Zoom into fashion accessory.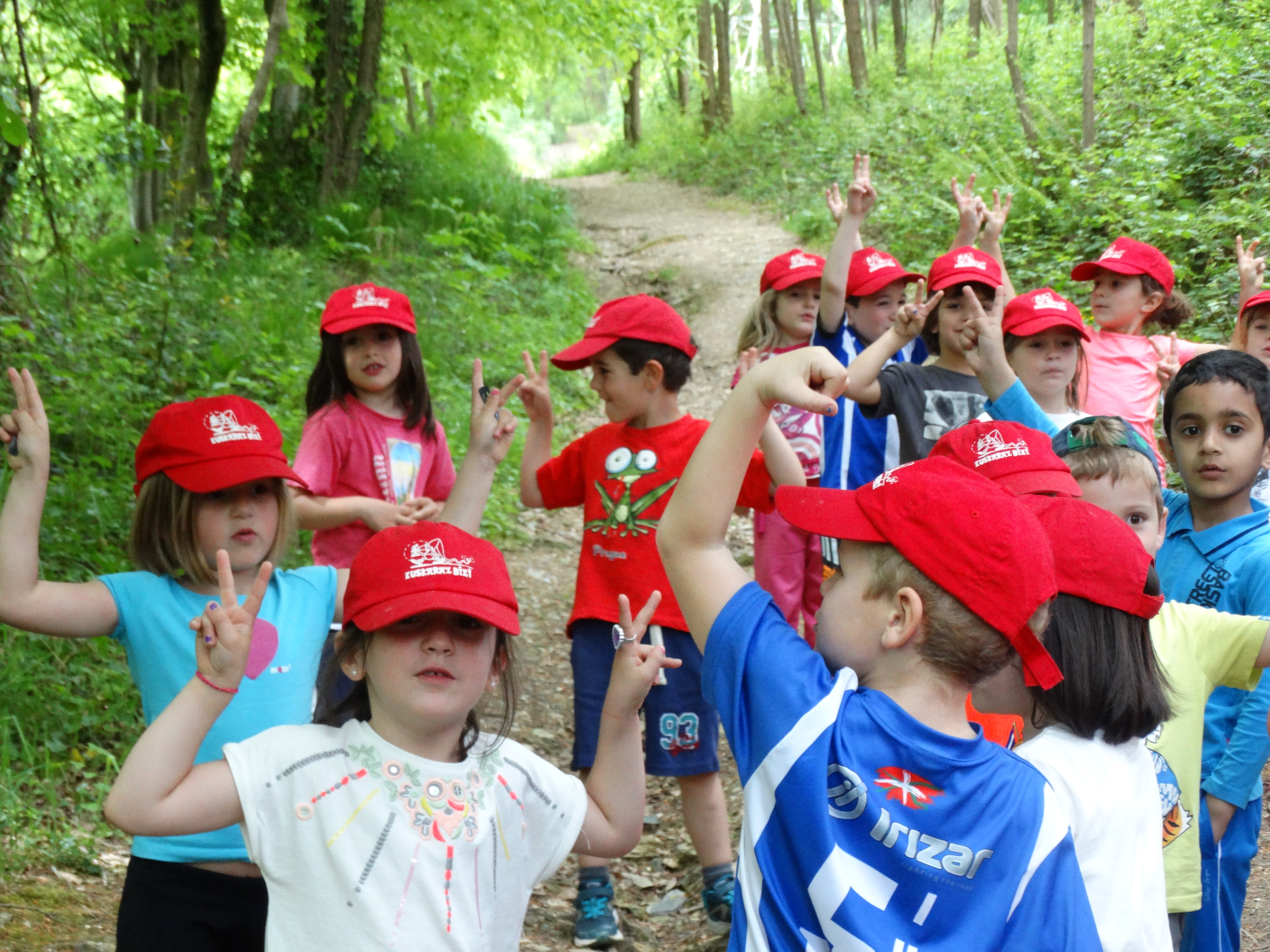
Zoom target: {"left": 48, "top": 163, "right": 58, "bottom": 171}.
